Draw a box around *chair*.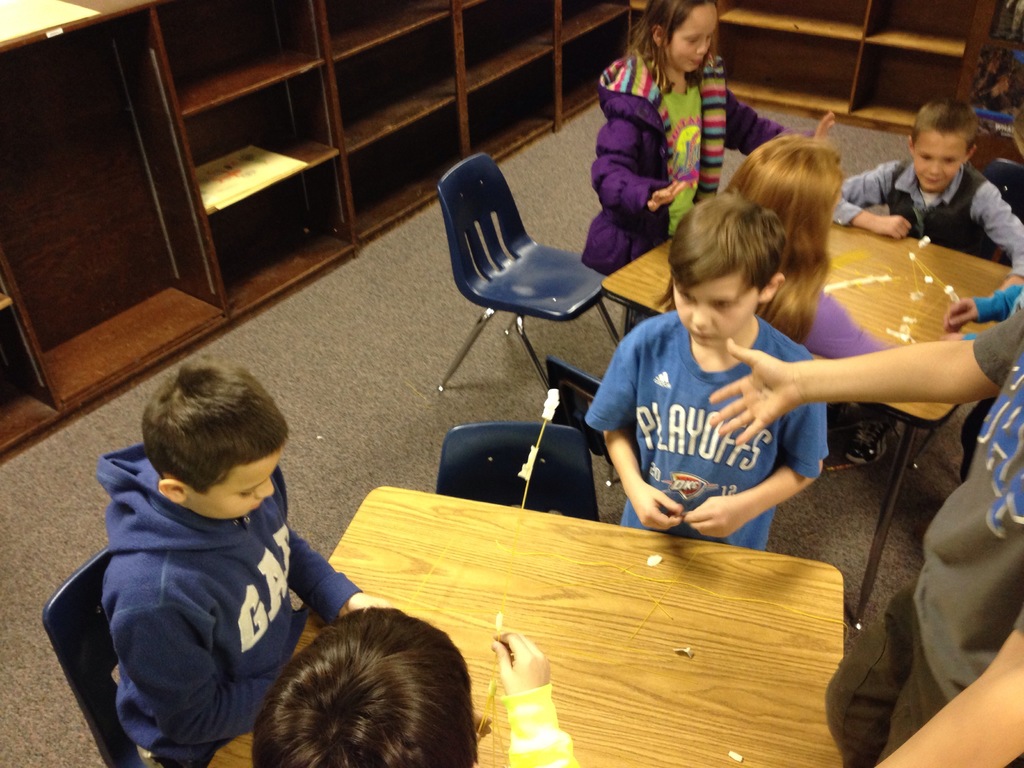
BBox(546, 356, 637, 485).
